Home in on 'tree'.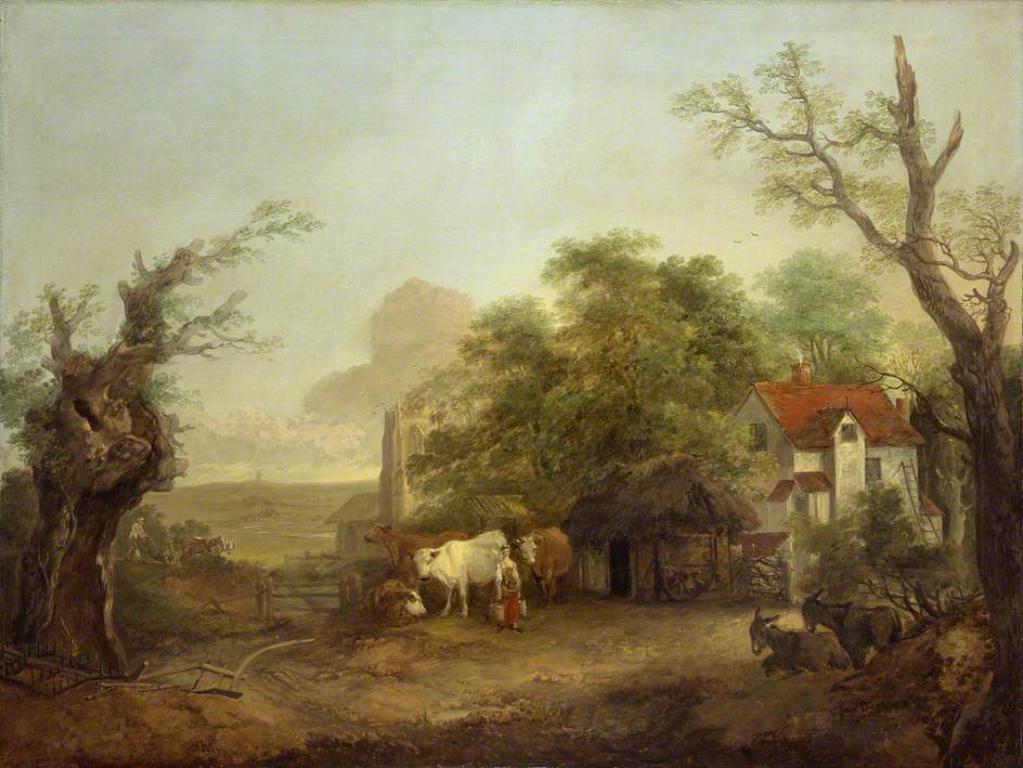
Homed in at locate(940, 338, 1022, 391).
